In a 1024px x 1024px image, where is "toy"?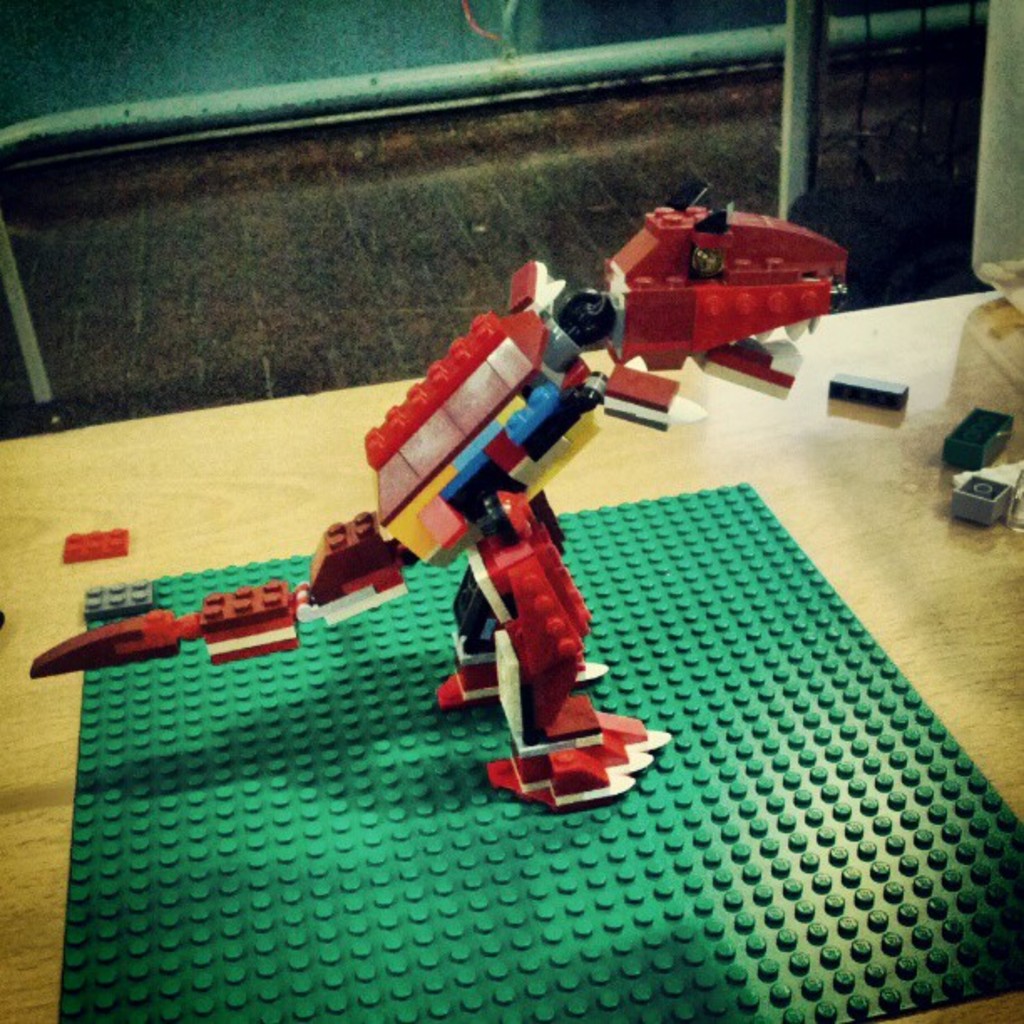
(left=17, top=156, right=870, bottom=810).
